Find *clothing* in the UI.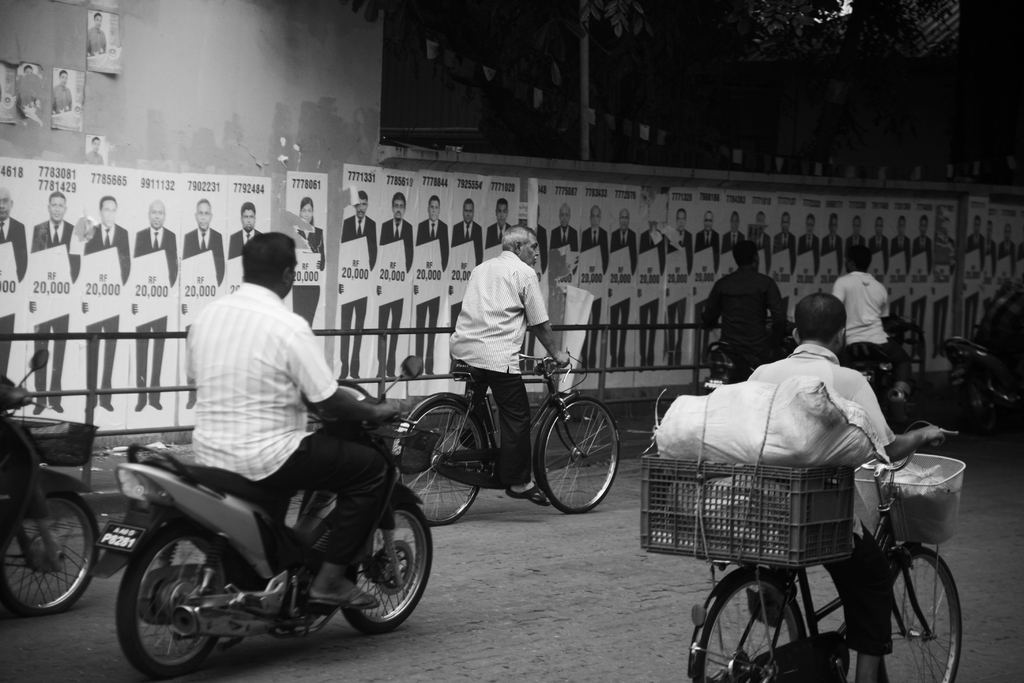
UI element at <bbox>1013, 241, 1023, 297</bbox>.
